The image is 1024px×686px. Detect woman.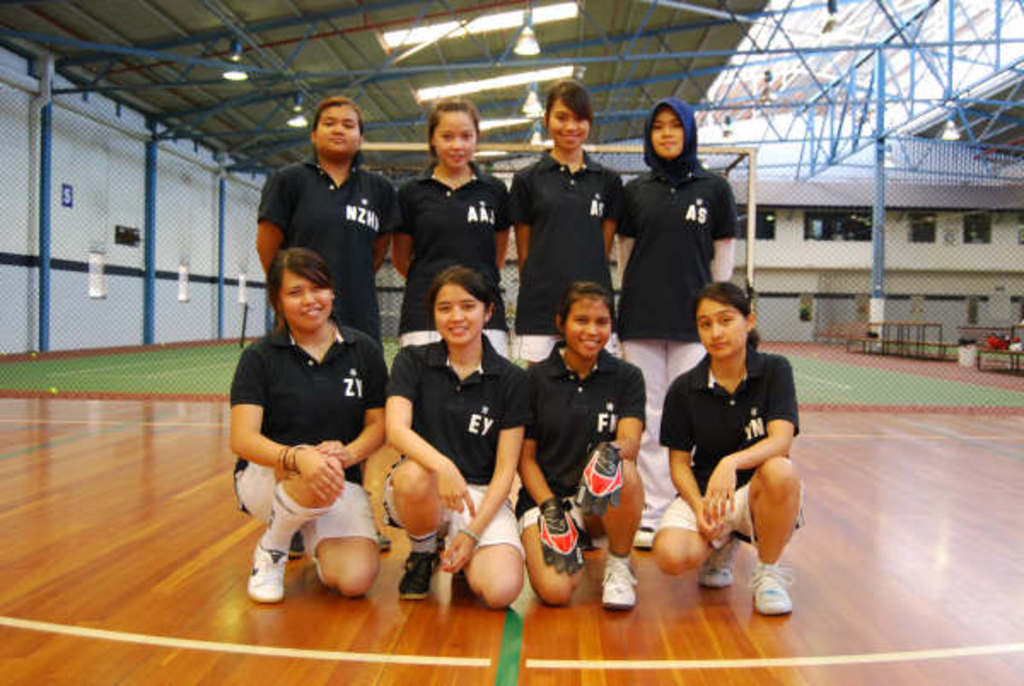
Detection: box=[515, 276, 649, 613].
